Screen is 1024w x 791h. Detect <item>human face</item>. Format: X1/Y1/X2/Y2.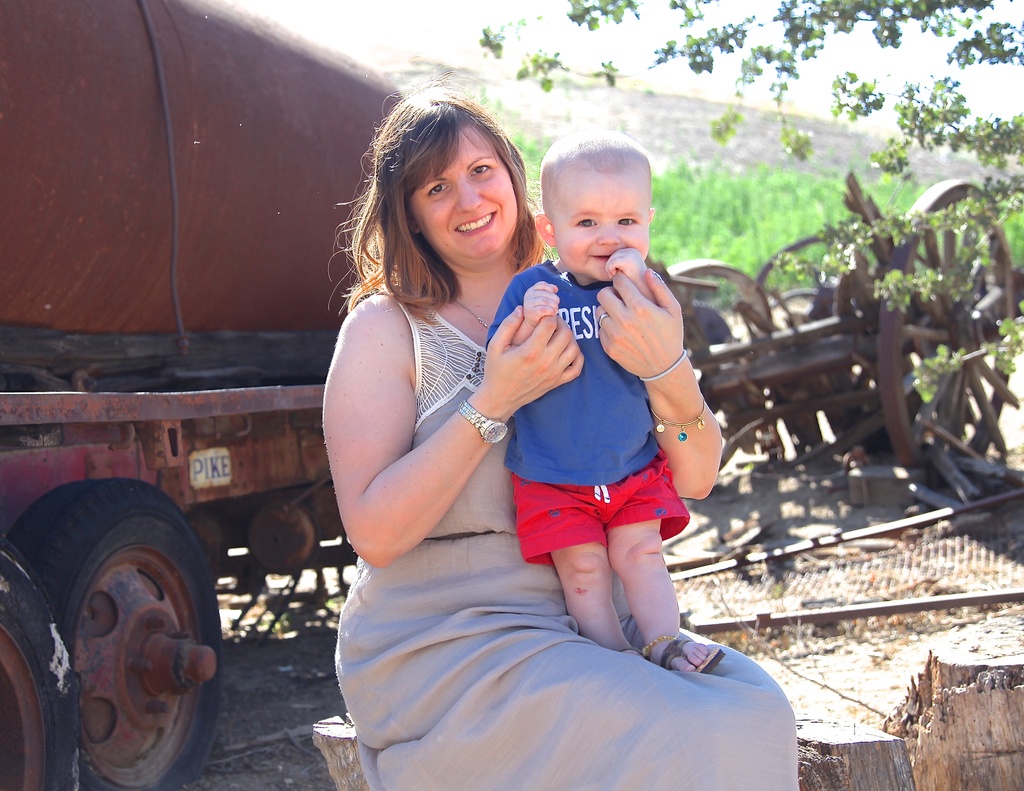
407/124/520/254.
